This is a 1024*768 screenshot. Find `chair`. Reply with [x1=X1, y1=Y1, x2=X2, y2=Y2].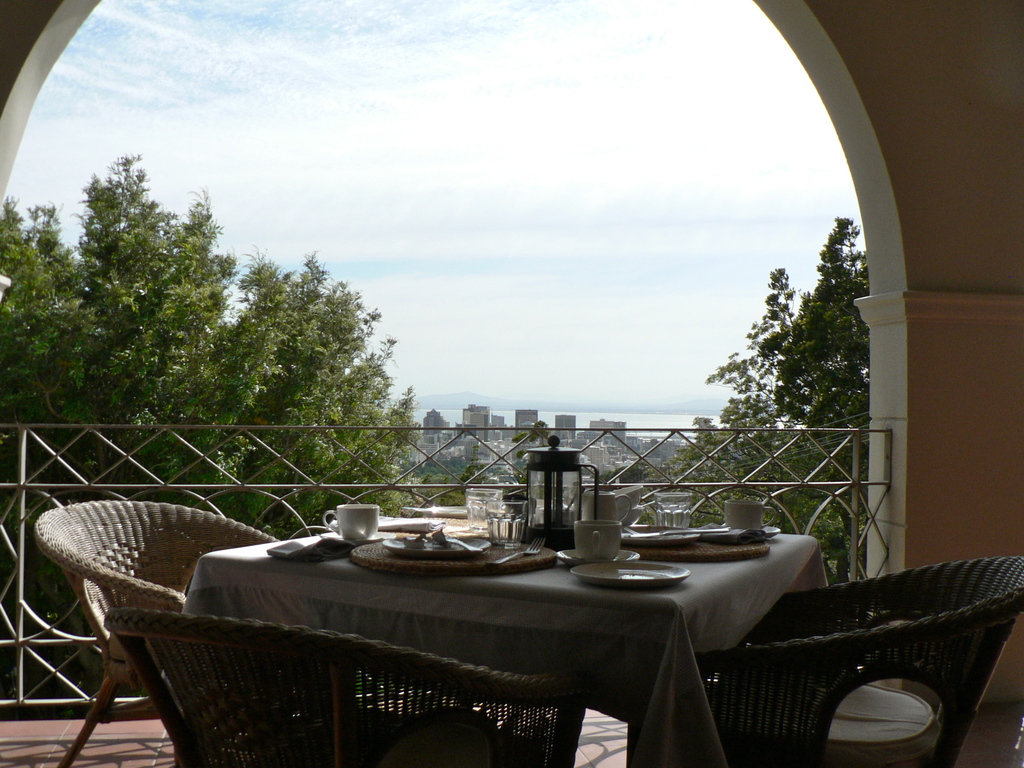
[x1=29, y1=499, x2=290, y2=767].
